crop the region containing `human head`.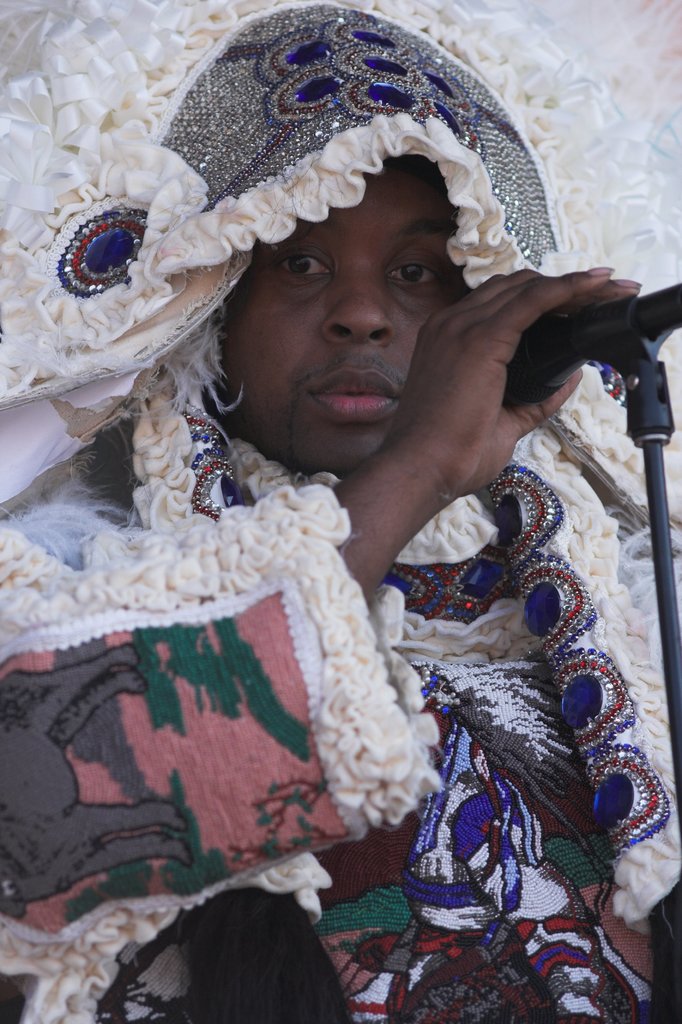
Crop region: 188,94,518,436.
